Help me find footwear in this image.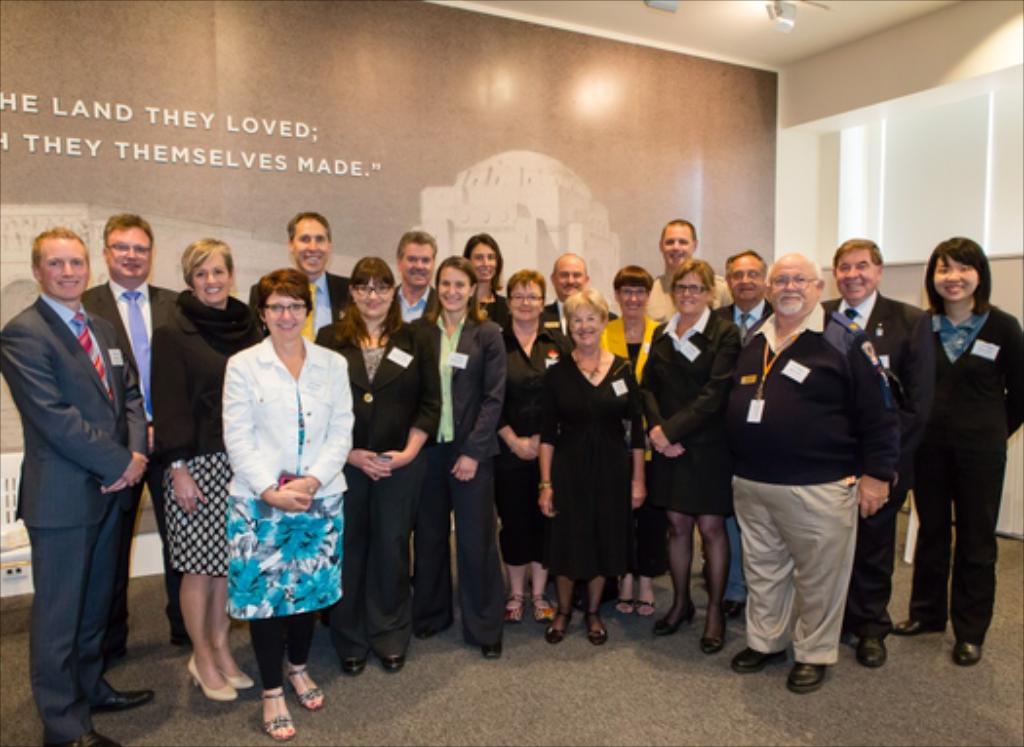
Found it: 371:646:410:675.
